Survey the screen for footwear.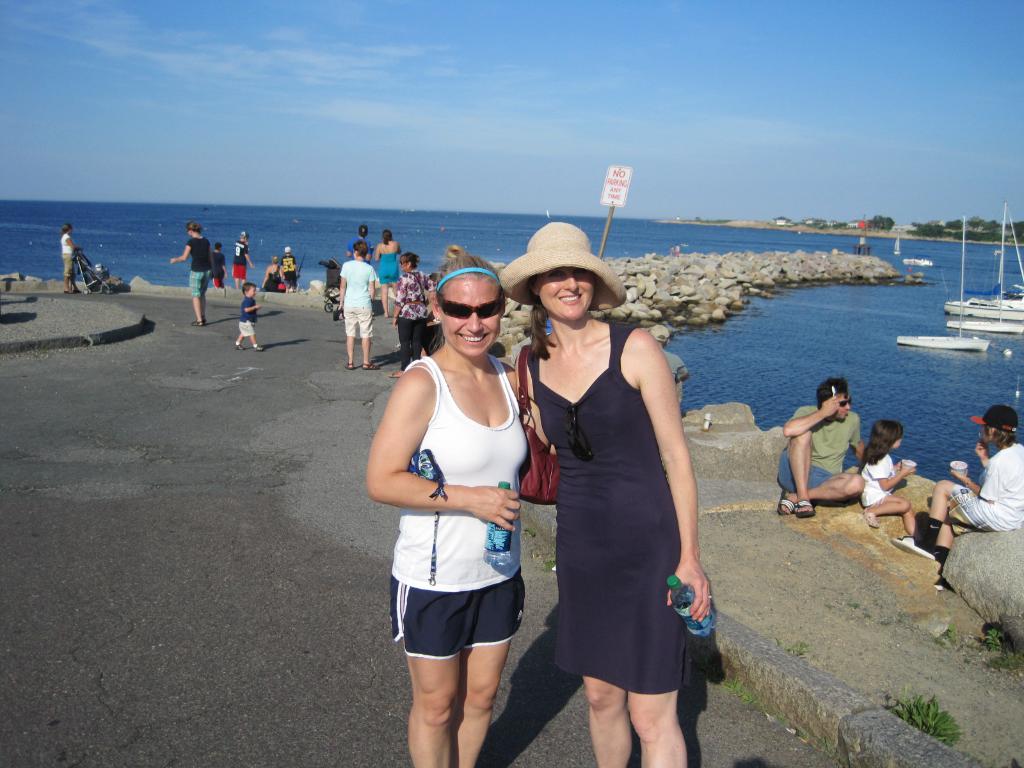
Survey found: [x1=792, y1=499, x2=815, y2=518].
